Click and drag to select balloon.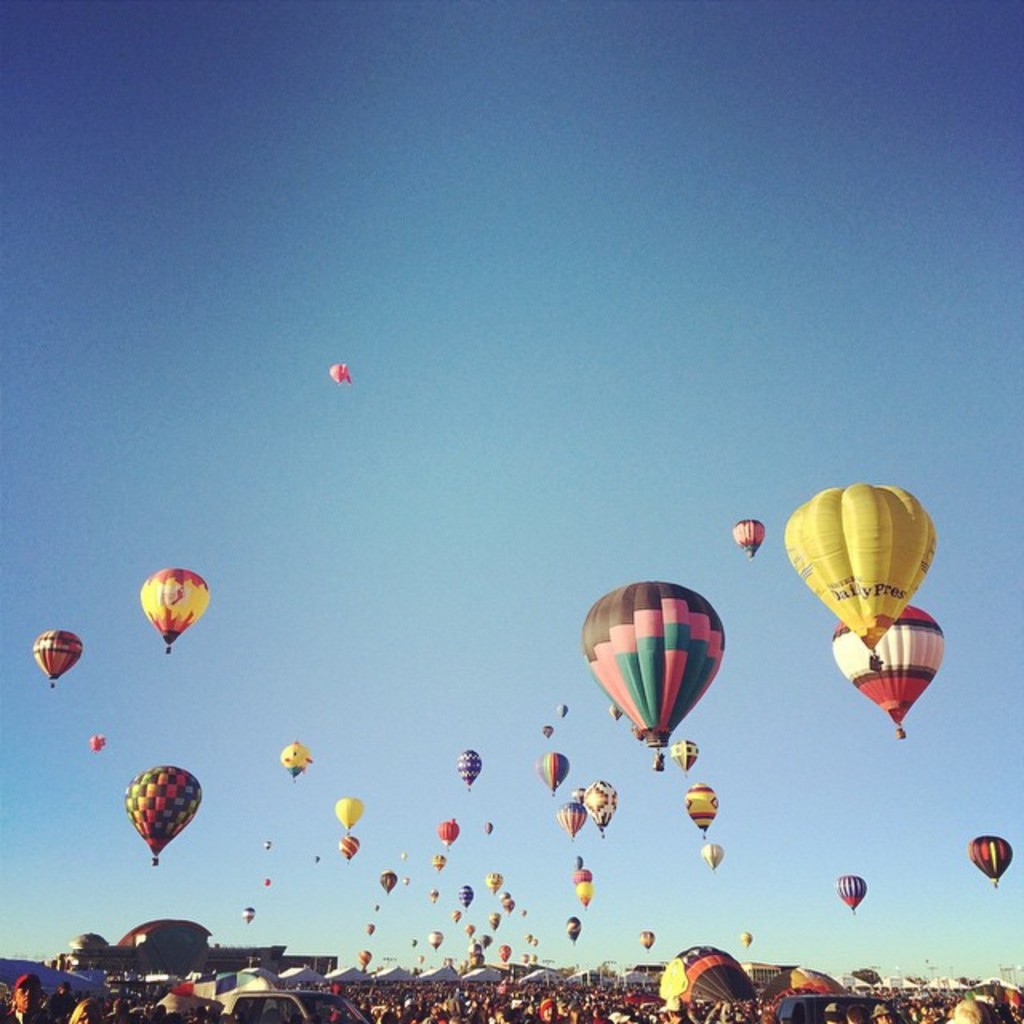
Selection: detection(576, 578, 726, 746).
